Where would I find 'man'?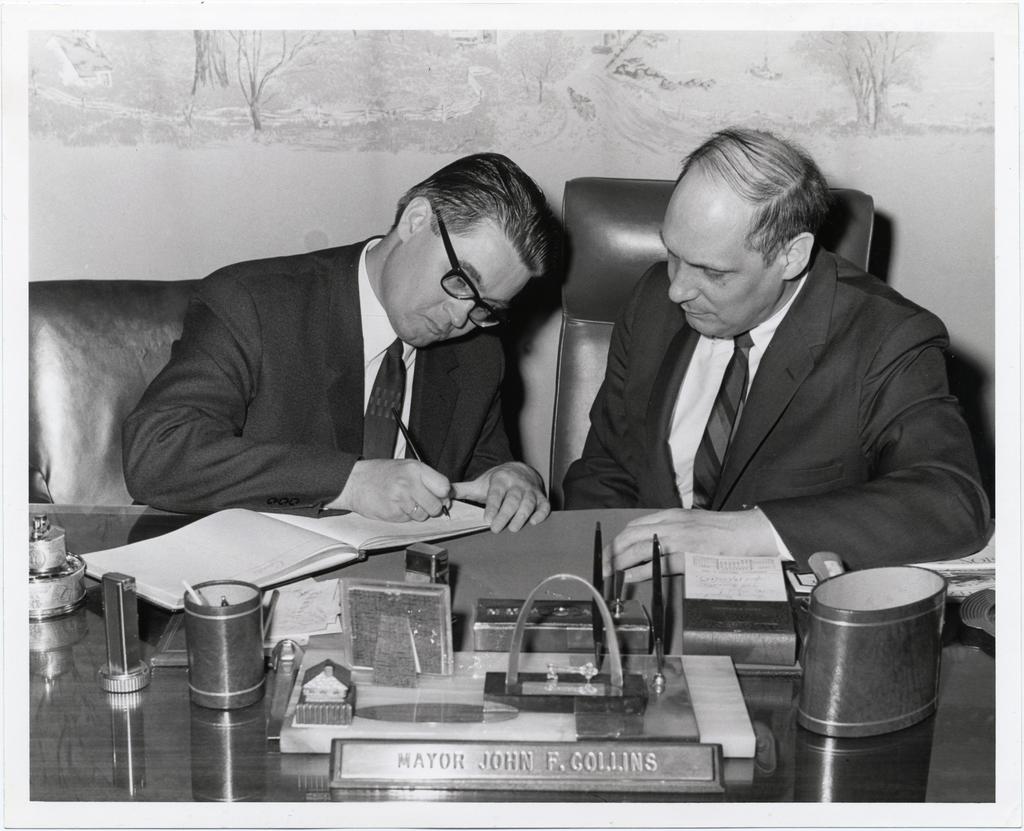
At locate(112, 169, 637, 569).
